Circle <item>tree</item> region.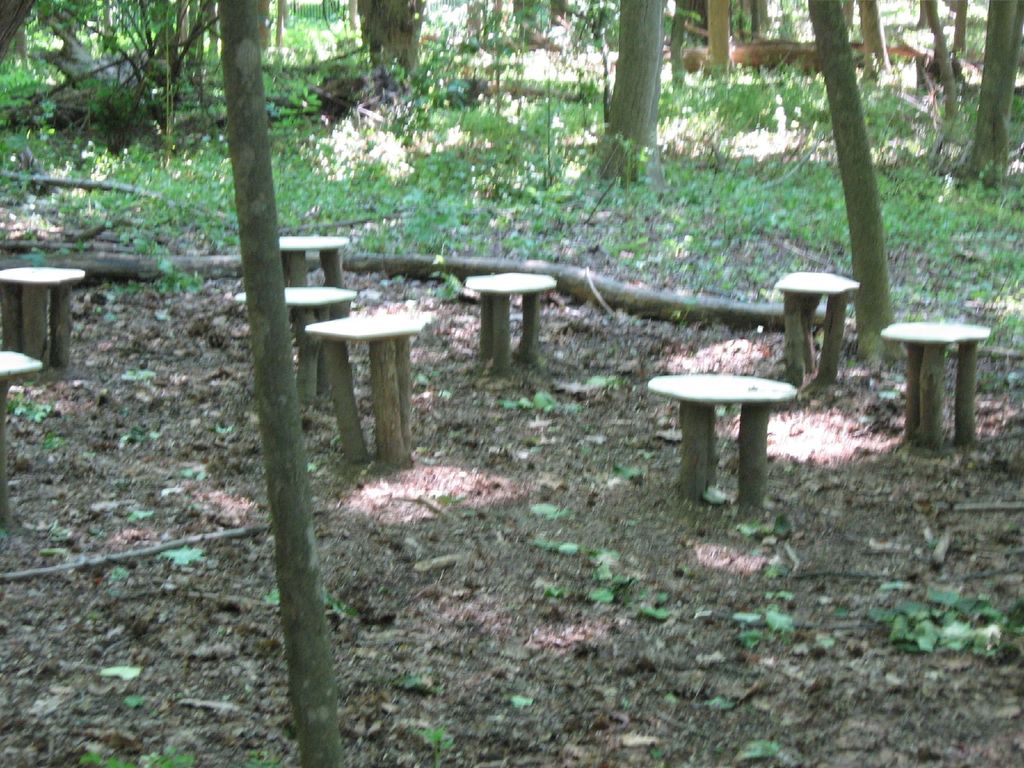
Region: box(0, 0, 1002, 639).
